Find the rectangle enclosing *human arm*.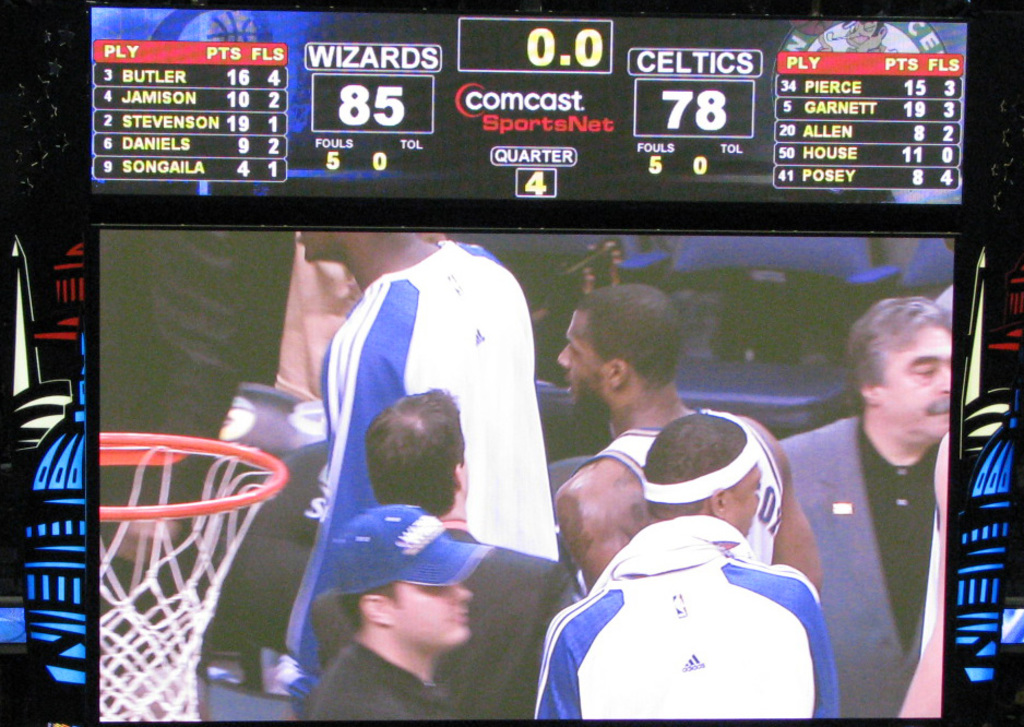
(x1=771, y1=460, x2=823, y2=597).
